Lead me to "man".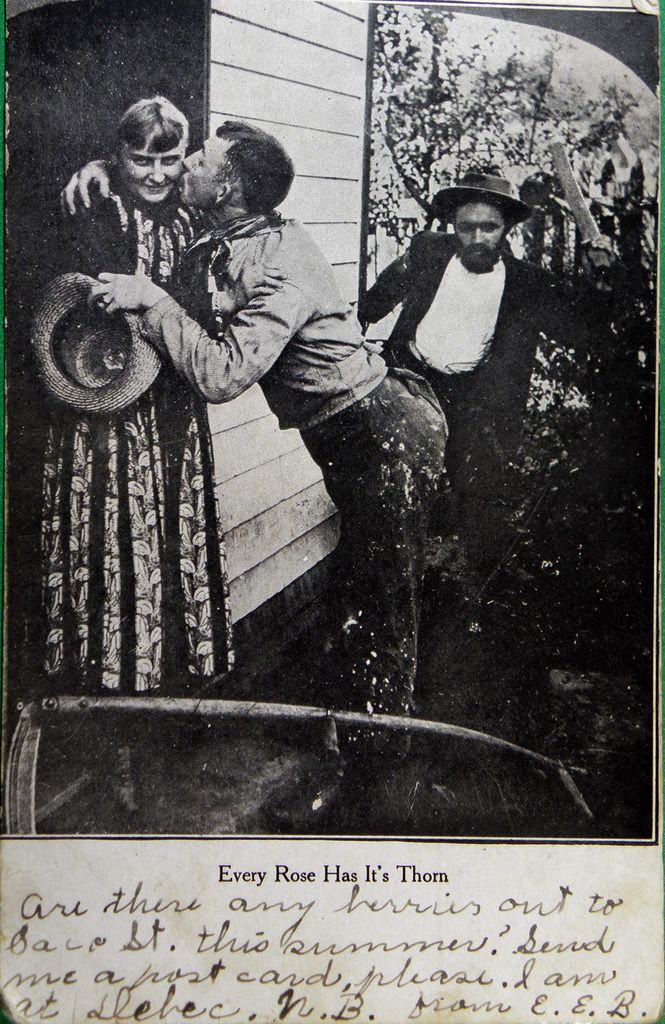
Lead to locate(350, 140, 610, 708).
